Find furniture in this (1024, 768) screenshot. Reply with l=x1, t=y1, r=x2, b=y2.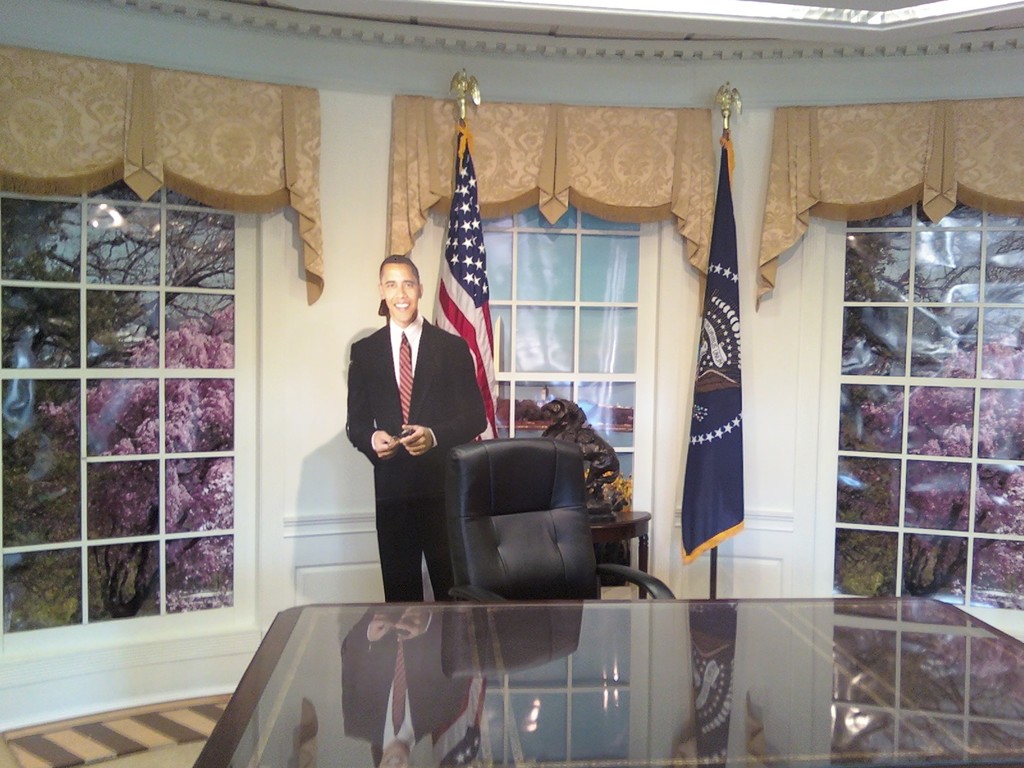
l=191, t=596, r=1023, b=767.
